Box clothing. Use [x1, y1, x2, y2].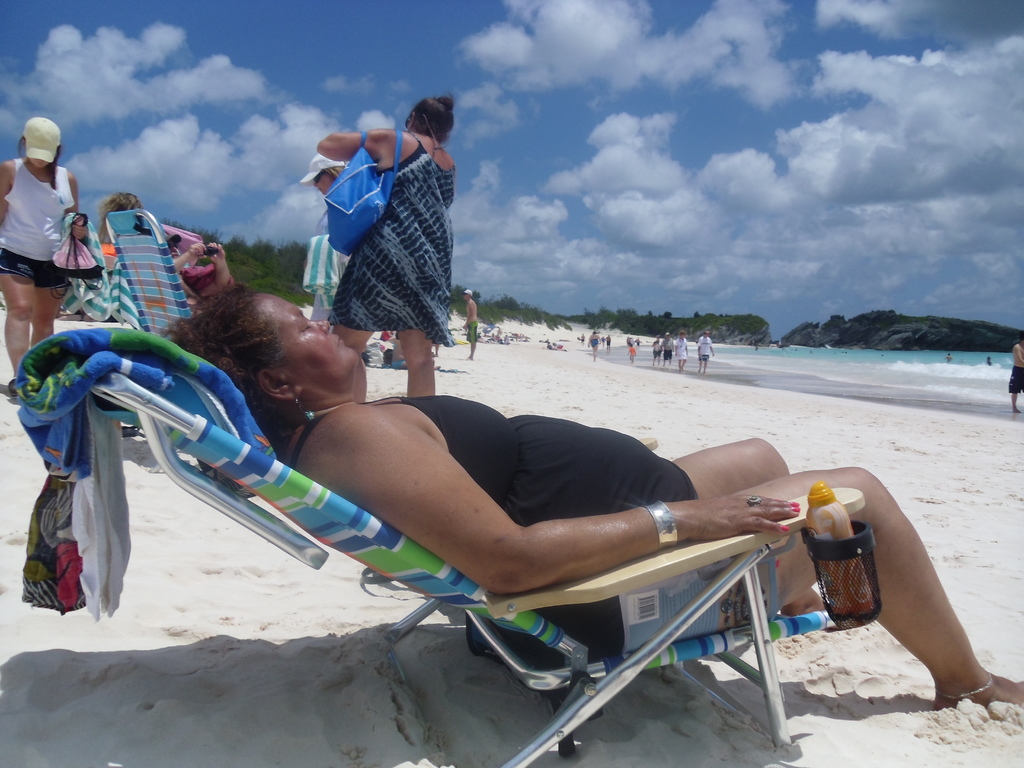
[277, 380, 703, 668].
